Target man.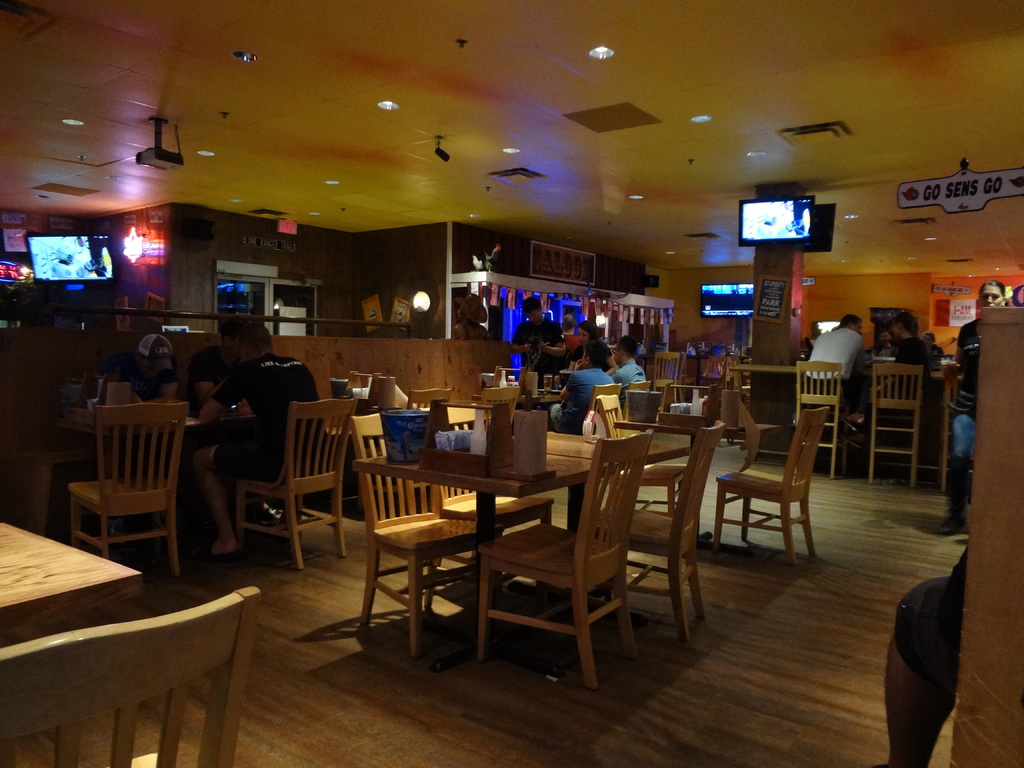
Target region: <bbox>600, 332, 652, 406</bbox>.
